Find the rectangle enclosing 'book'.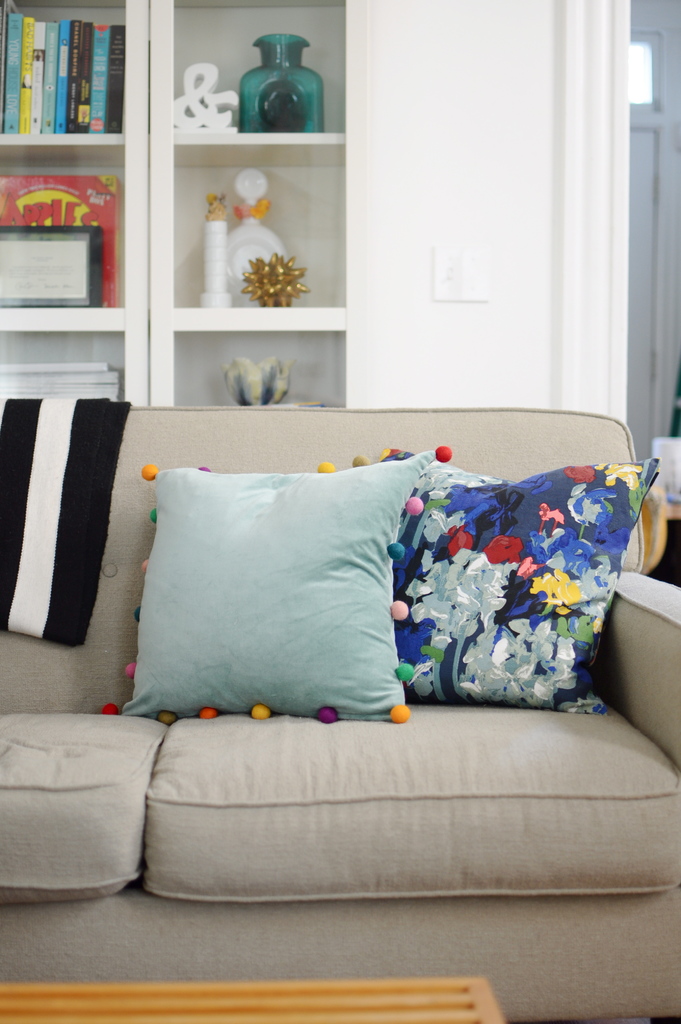
x1=108, y1=26, x2=125, y2=133.
